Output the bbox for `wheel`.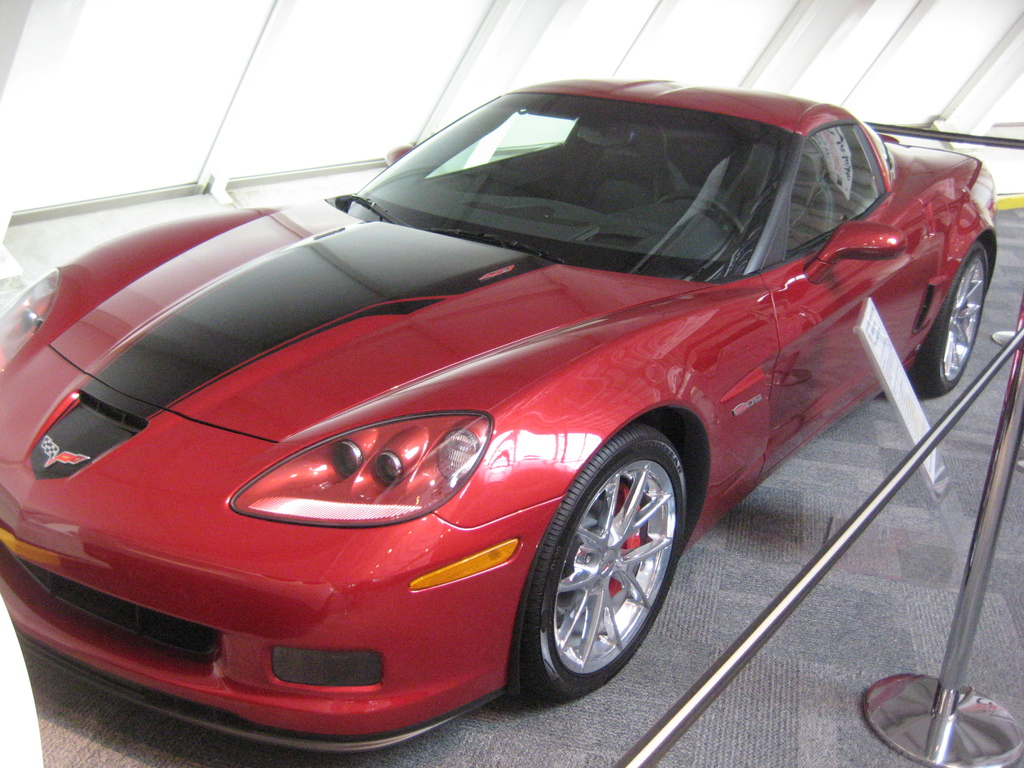
rect(909, 240, 992, 405).
